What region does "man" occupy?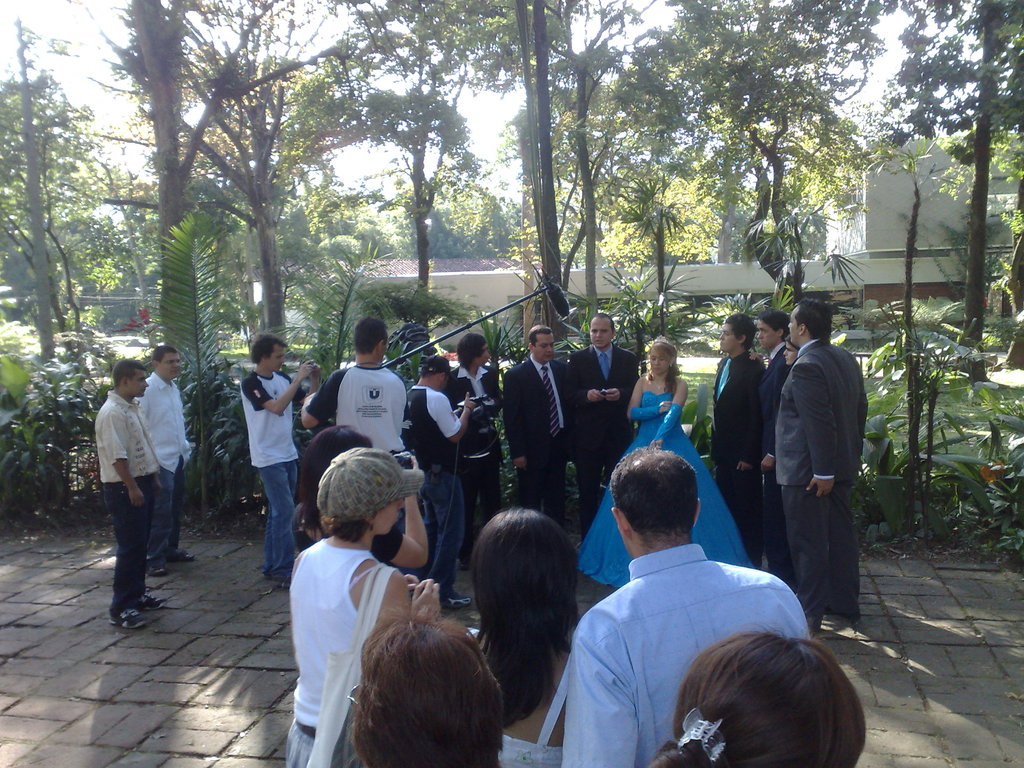
left=297, top=315, right=406, bottom=456.
